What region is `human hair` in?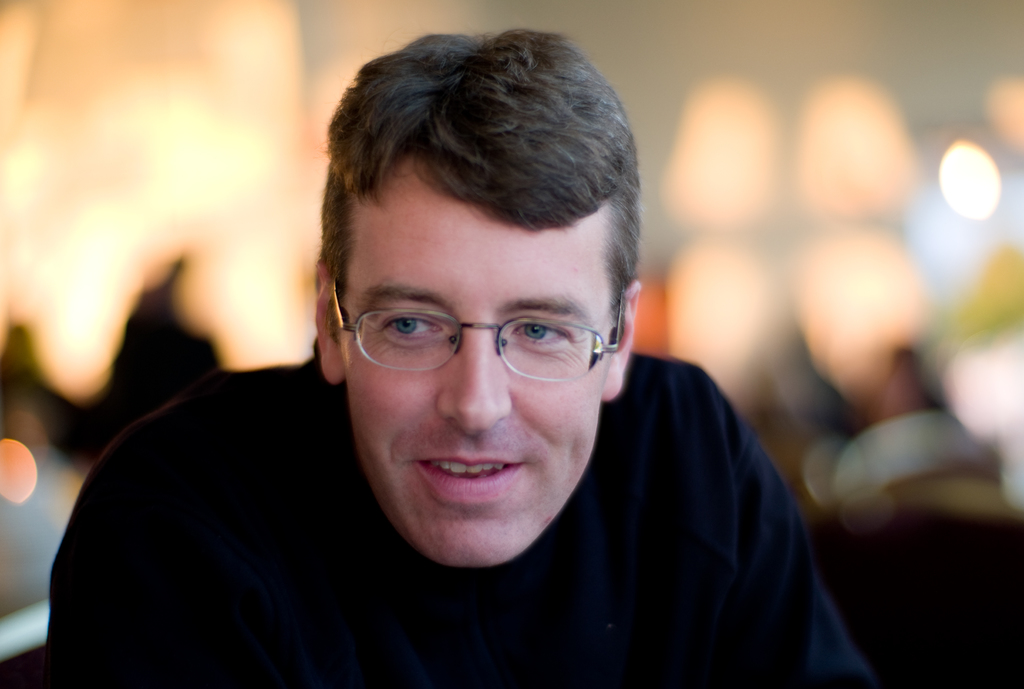
rect(328, 44, 614, 361).
